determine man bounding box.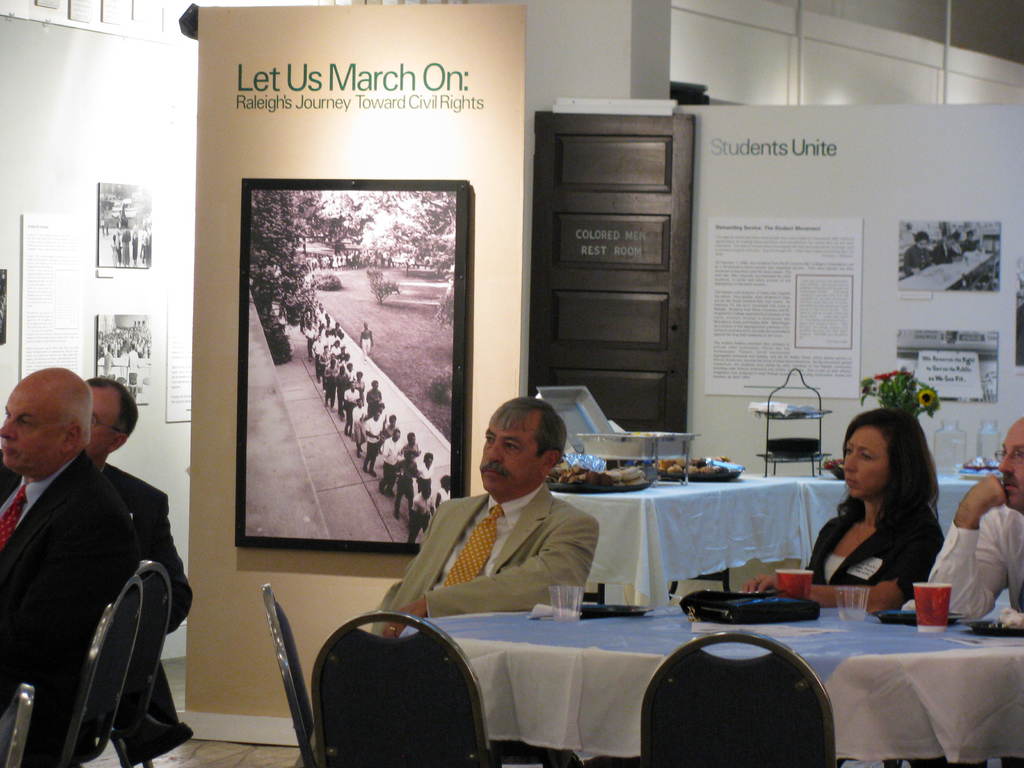
Determined: select_region(904, 410, 1023, 625).
